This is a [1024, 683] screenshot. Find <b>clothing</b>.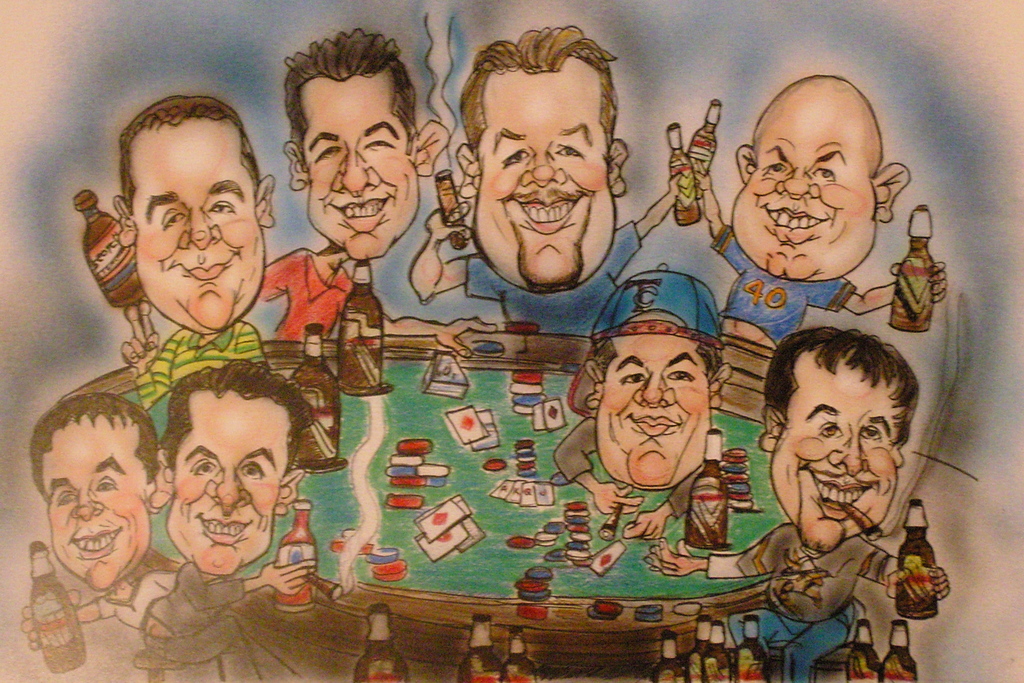
Bounding box: 467, 210, 632, 336.
